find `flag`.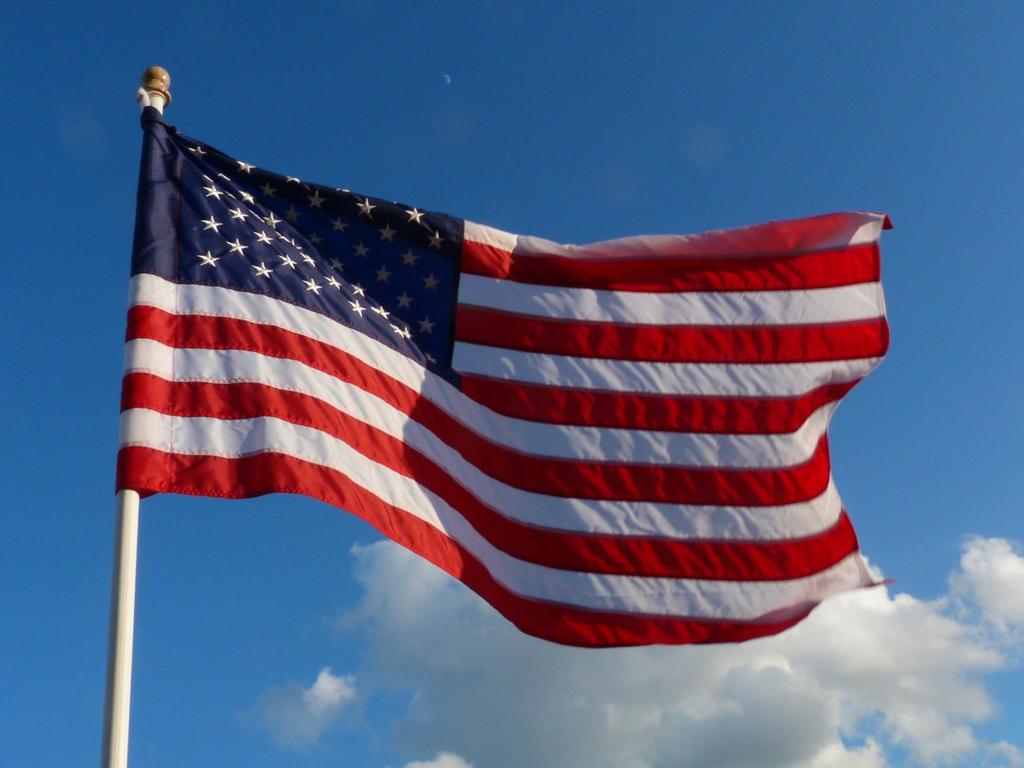
bbox=[117, 97, 895, 653].
